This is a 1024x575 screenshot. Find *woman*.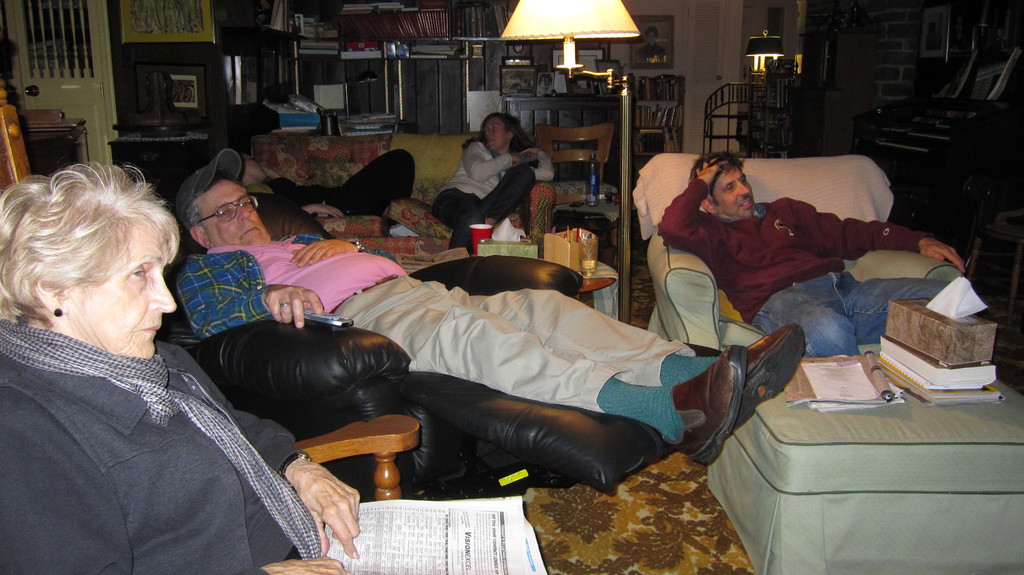
Bounding box: region(435, 101, 547, 239).
